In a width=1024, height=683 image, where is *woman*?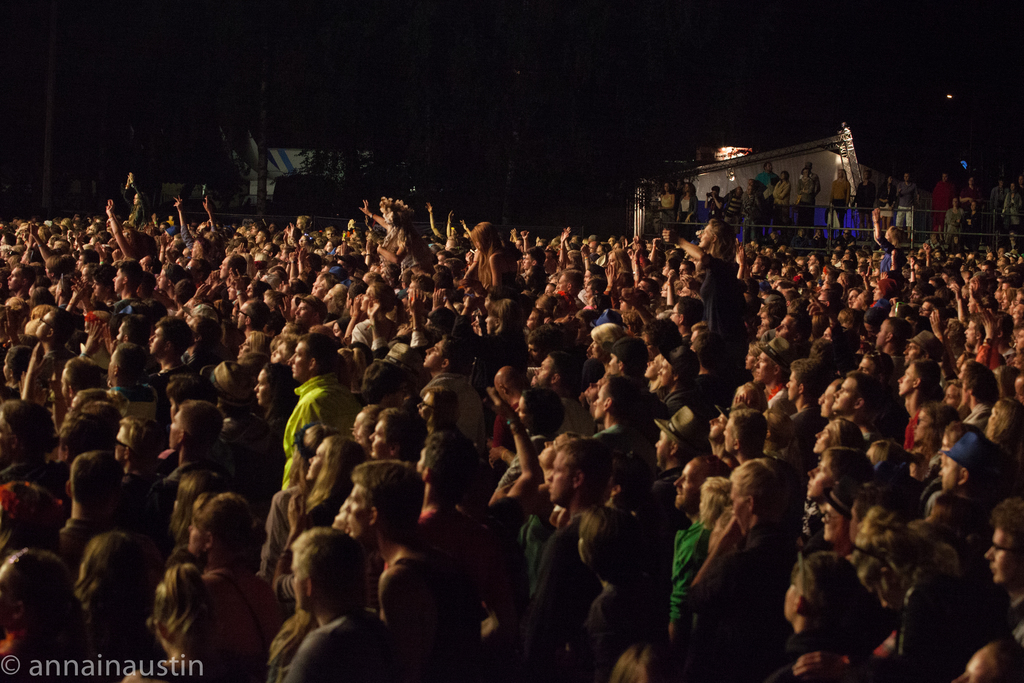
[left=772, top=169, right=790, bottom=229].
